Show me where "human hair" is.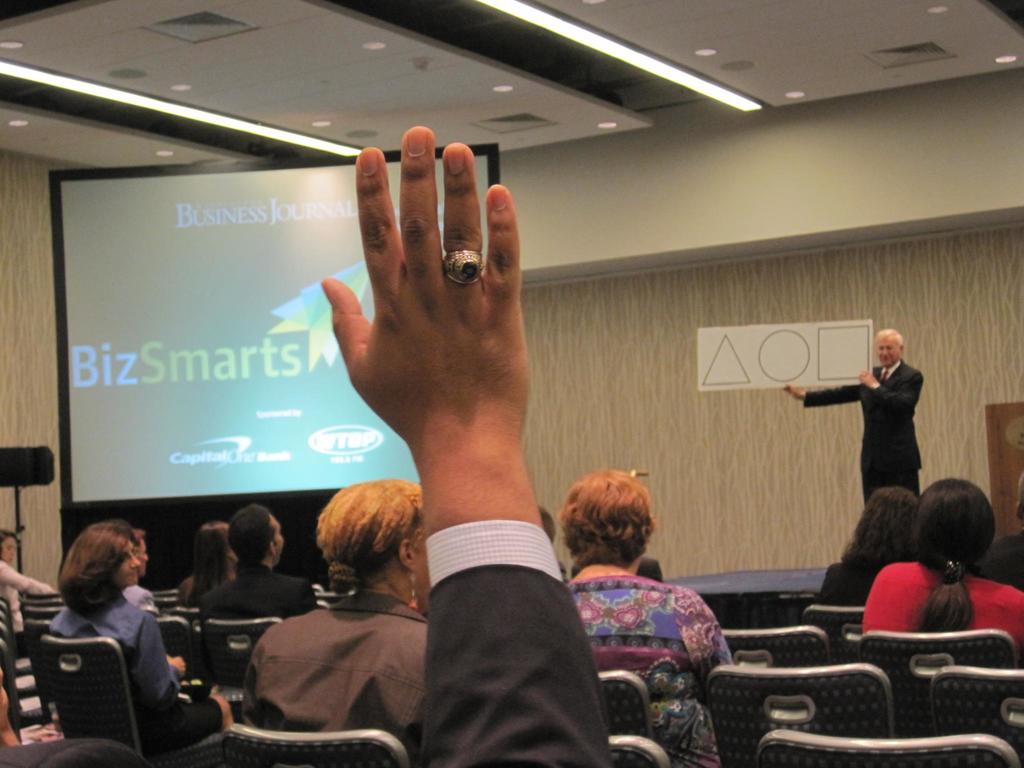
"human hair" is at bbox=(538, 505, 552, 541).
